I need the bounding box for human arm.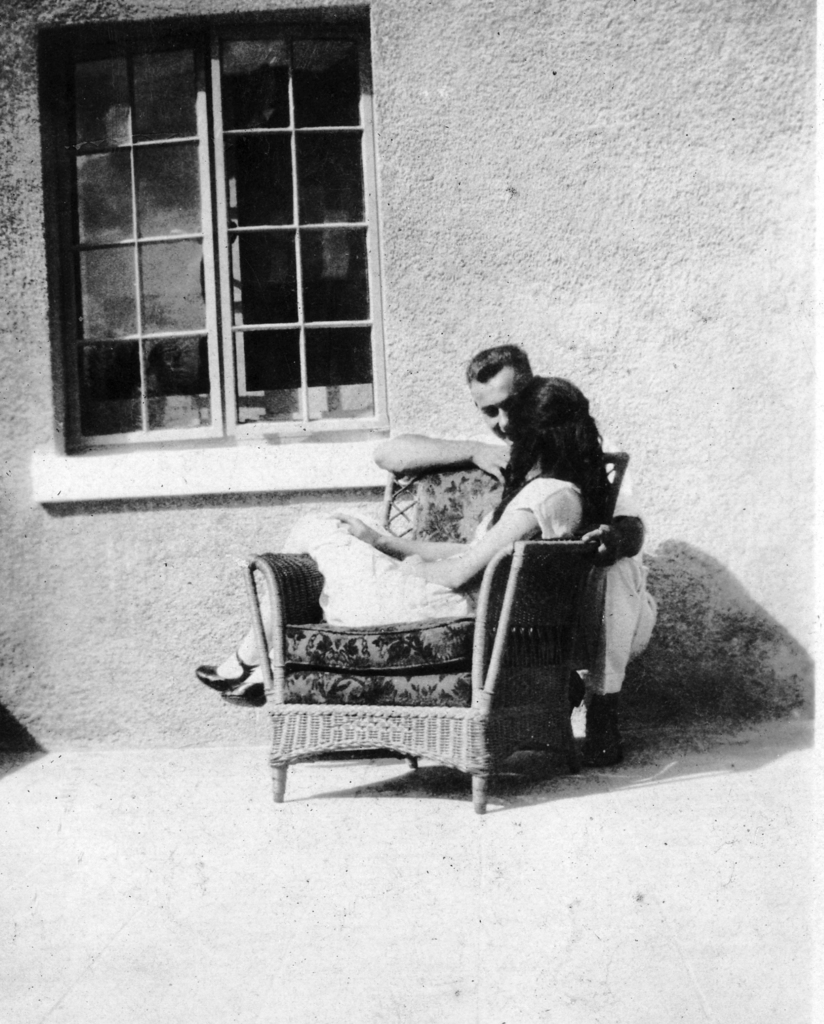
Here it is: bbox(396, 477, 566, 589).
